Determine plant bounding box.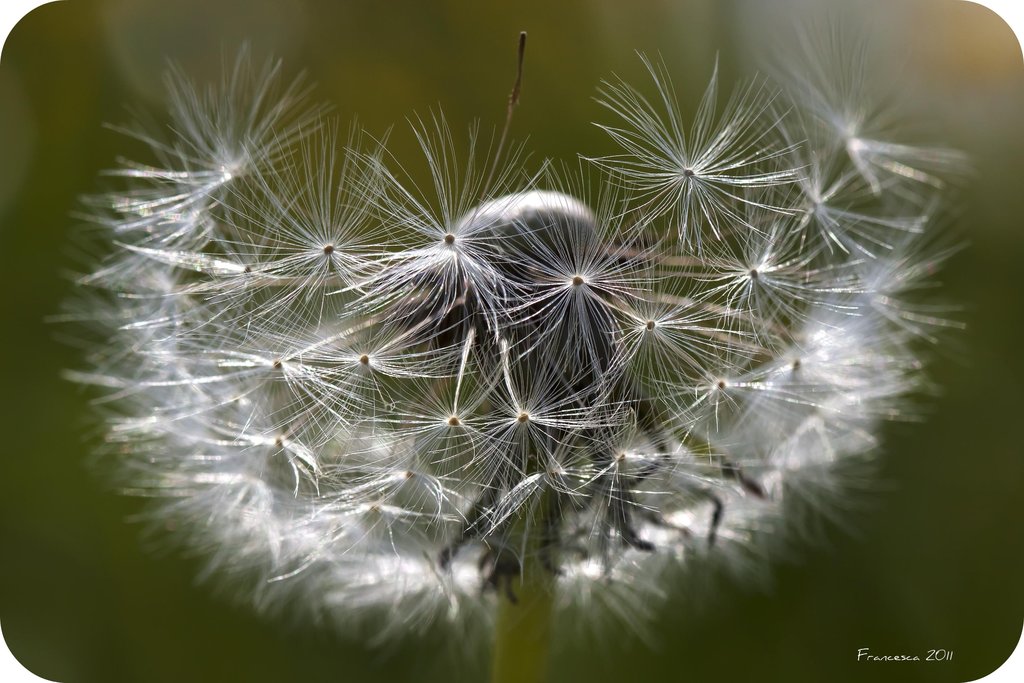
Determined: crop(13, 1, 1021, 673).
